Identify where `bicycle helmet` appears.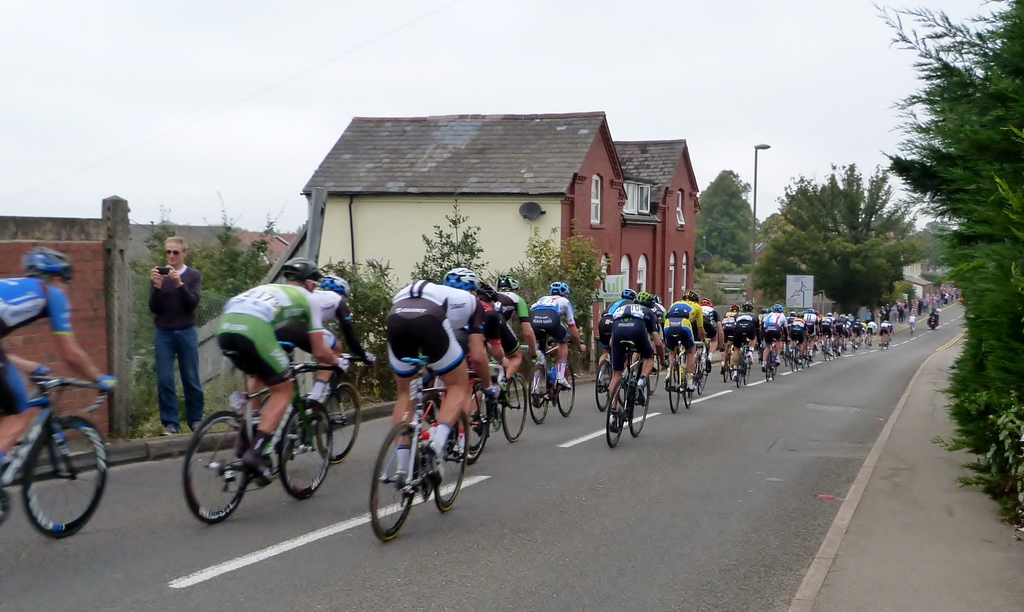
Appears at <region>318, 277, 351, 306</region>.
